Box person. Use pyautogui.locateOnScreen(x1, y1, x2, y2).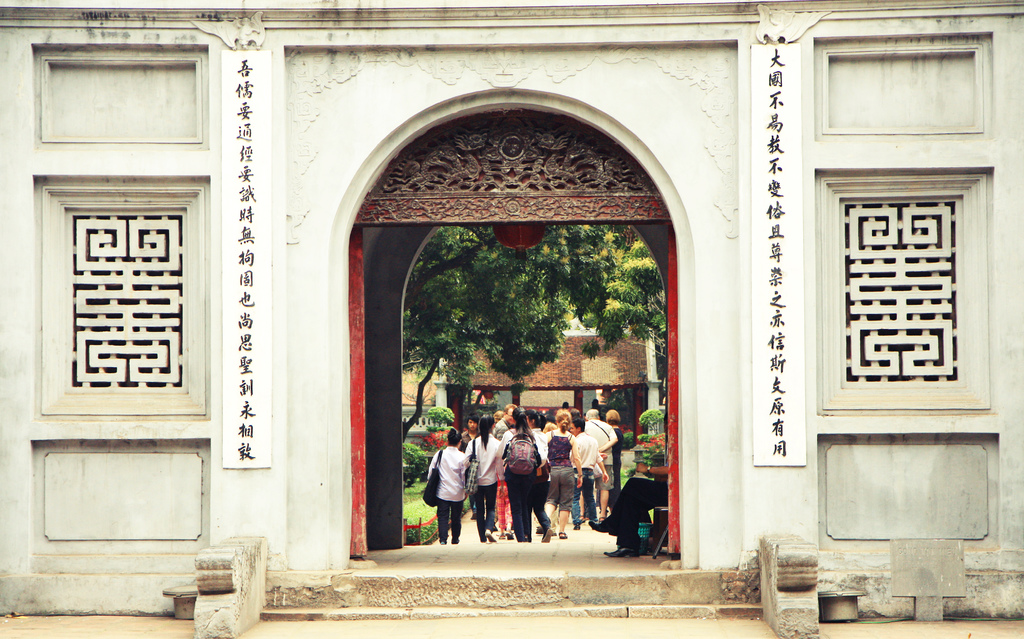
pyautogui.locateOnScreen(535, 410, 557, 447).
